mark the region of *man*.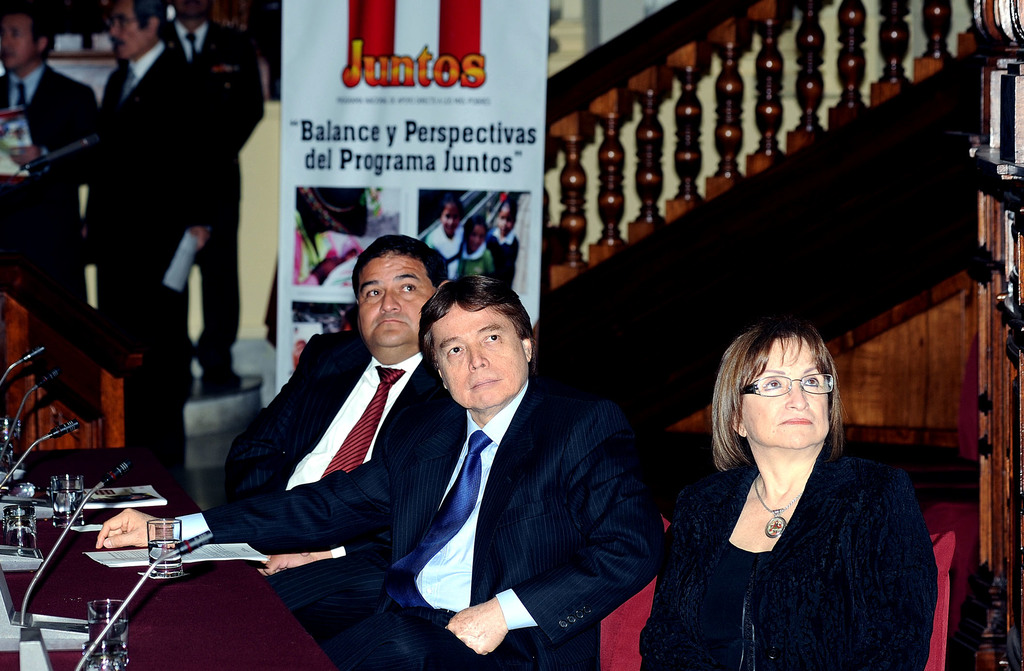
Region: 93,276,660,670.
